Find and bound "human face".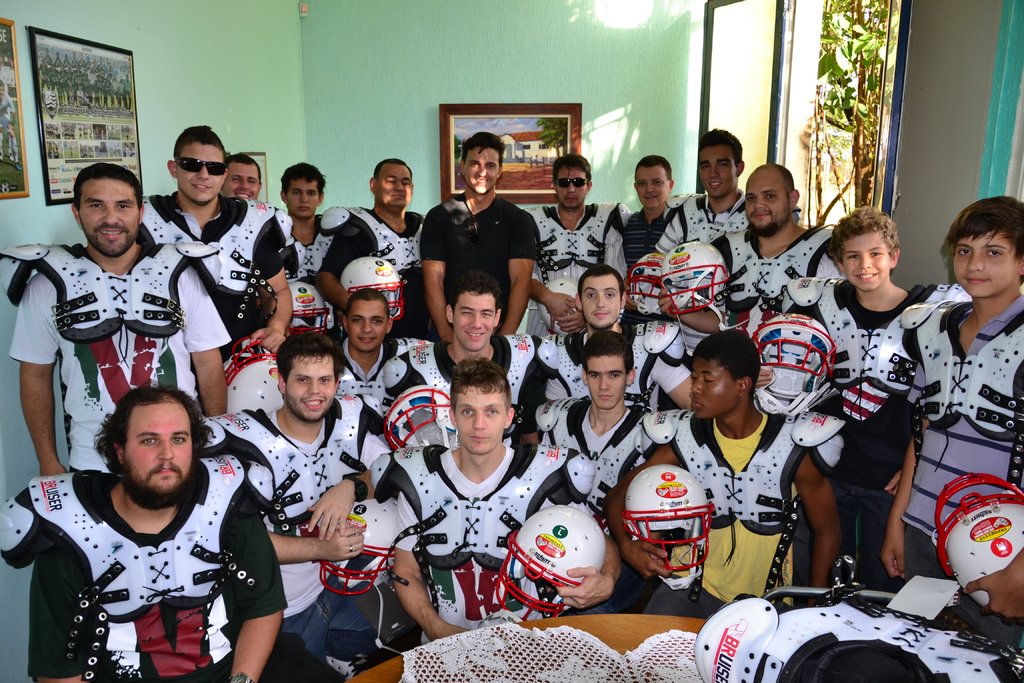
Bound: [x1=556, y1=168, x2=586, y2=210].
